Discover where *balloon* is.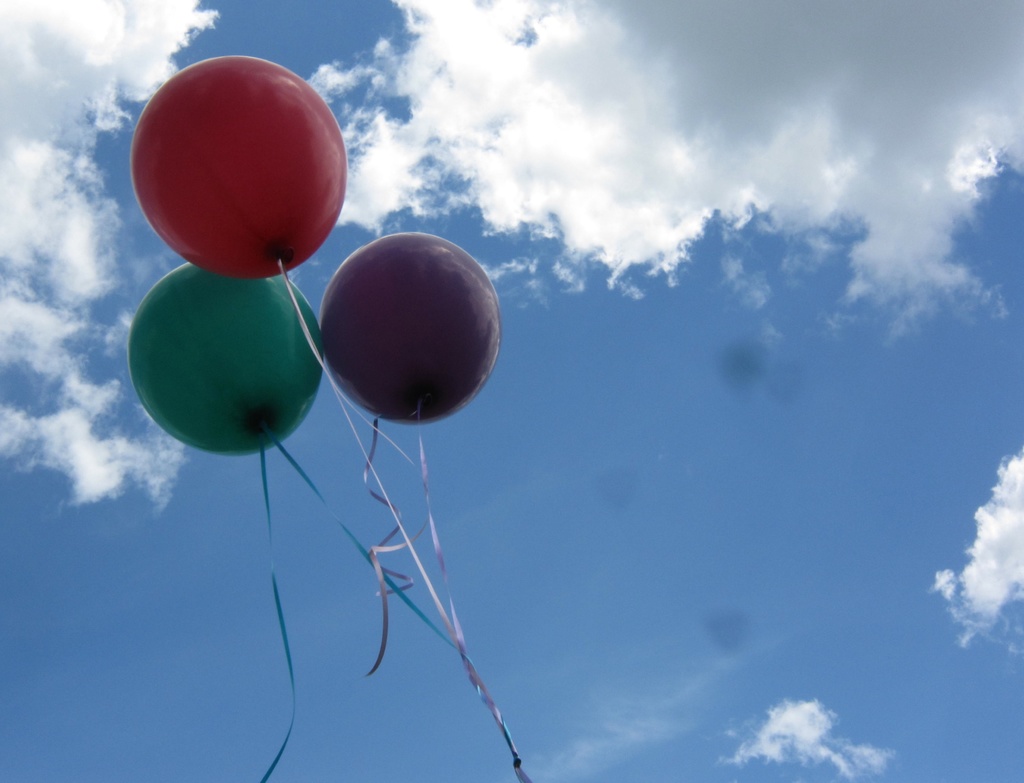
Discovered at (left=131, top=268, right=324, bottom=459).
